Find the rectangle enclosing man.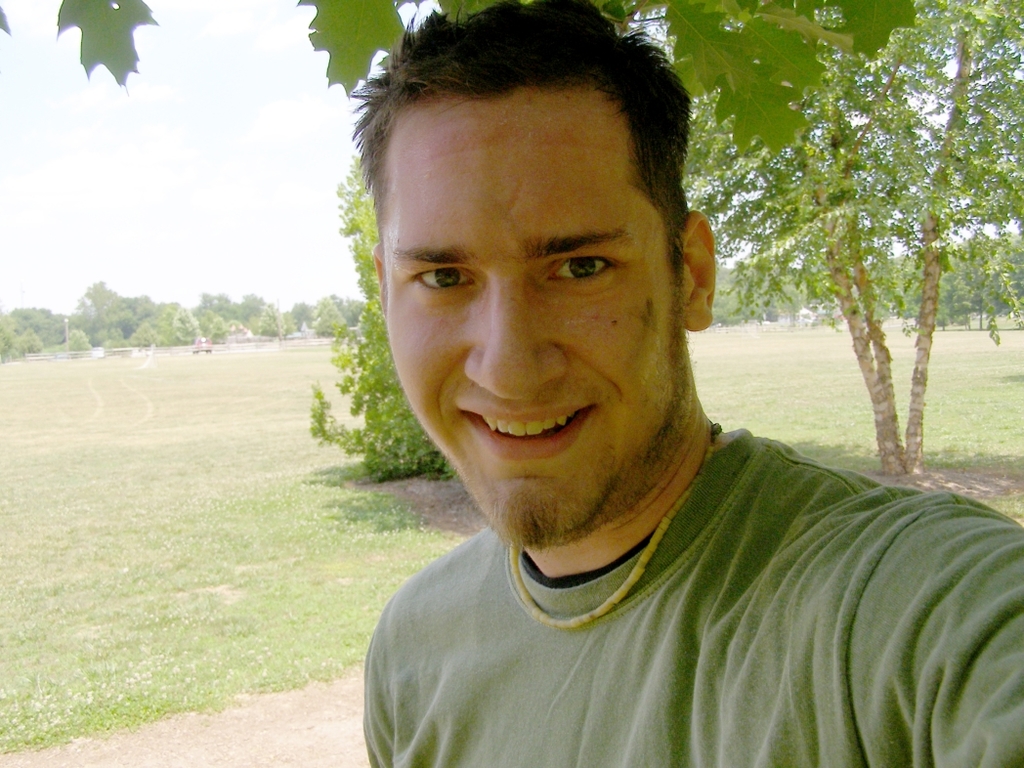
pyautogui.locateOnScreen(347, 0, 1023, 767).
